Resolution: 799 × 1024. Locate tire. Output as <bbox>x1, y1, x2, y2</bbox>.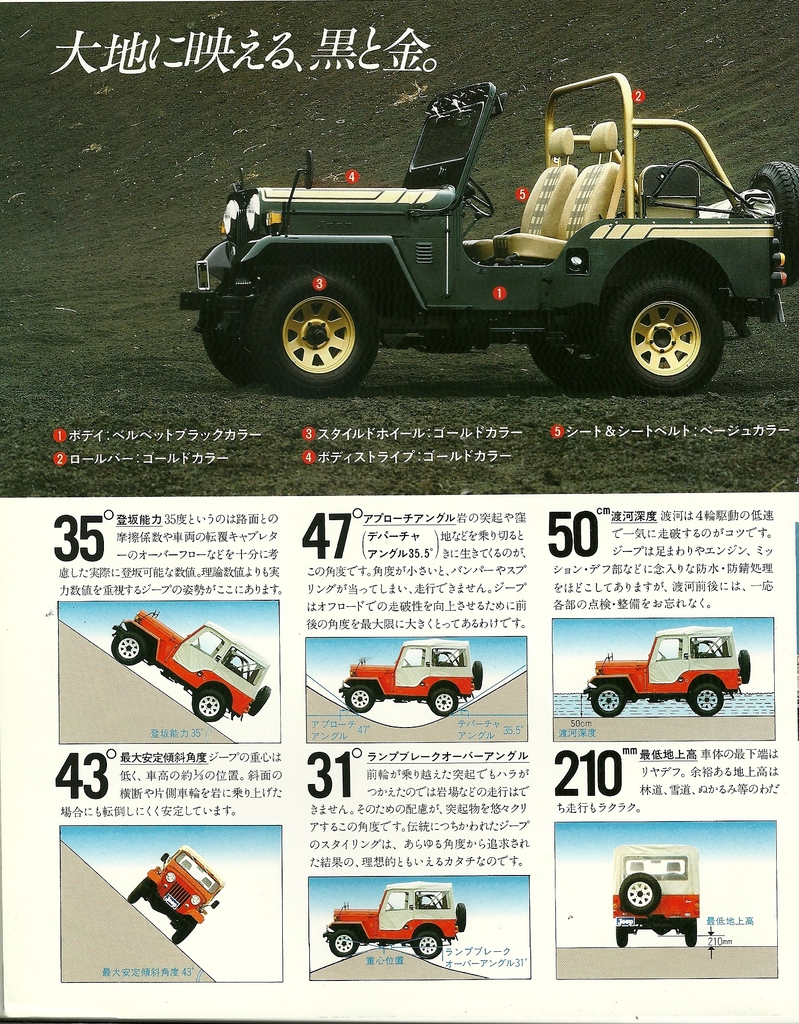
<bbox>617, 930, 629, 949</bbox>.
